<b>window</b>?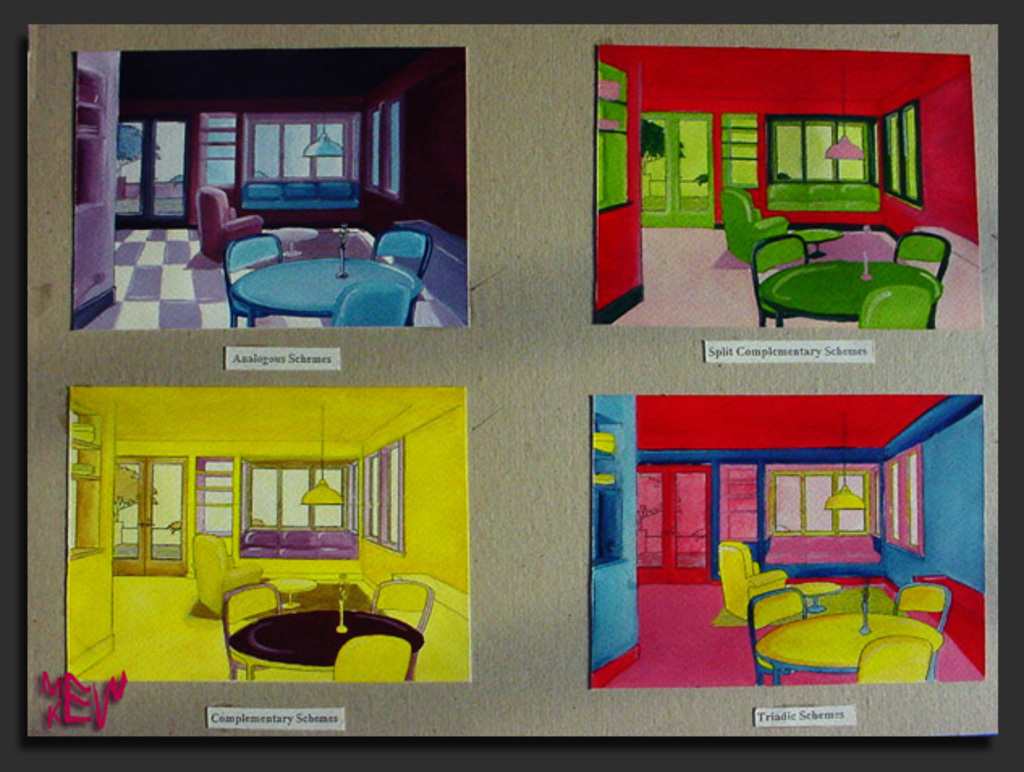
rect(770, 121, 870, 186)
